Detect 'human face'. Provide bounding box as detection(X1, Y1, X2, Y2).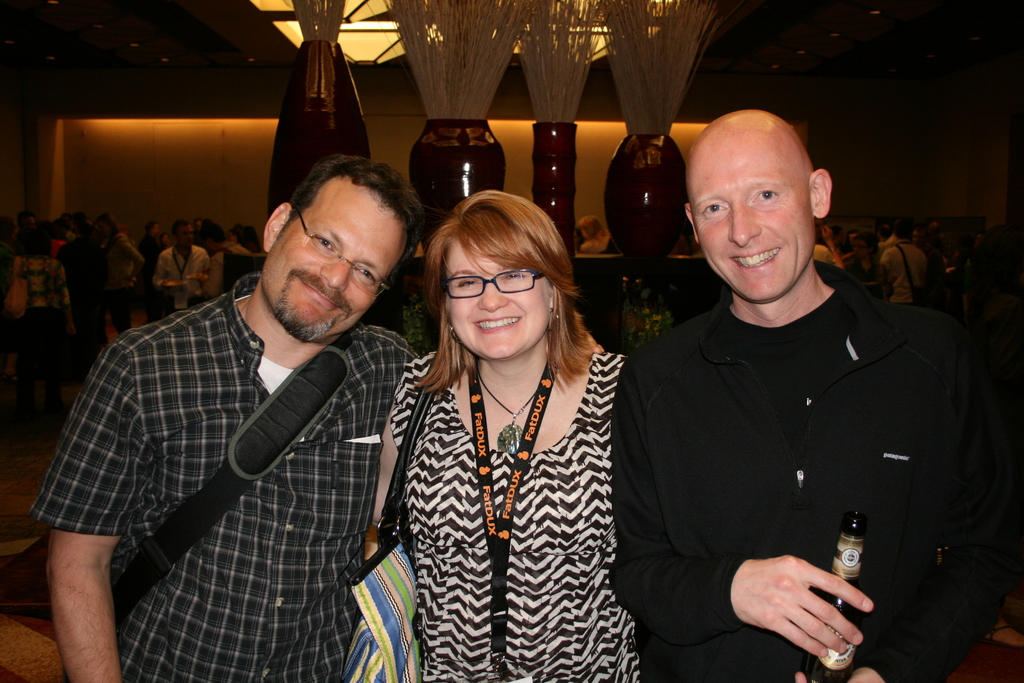
detection(266, 174, 403, 347).
